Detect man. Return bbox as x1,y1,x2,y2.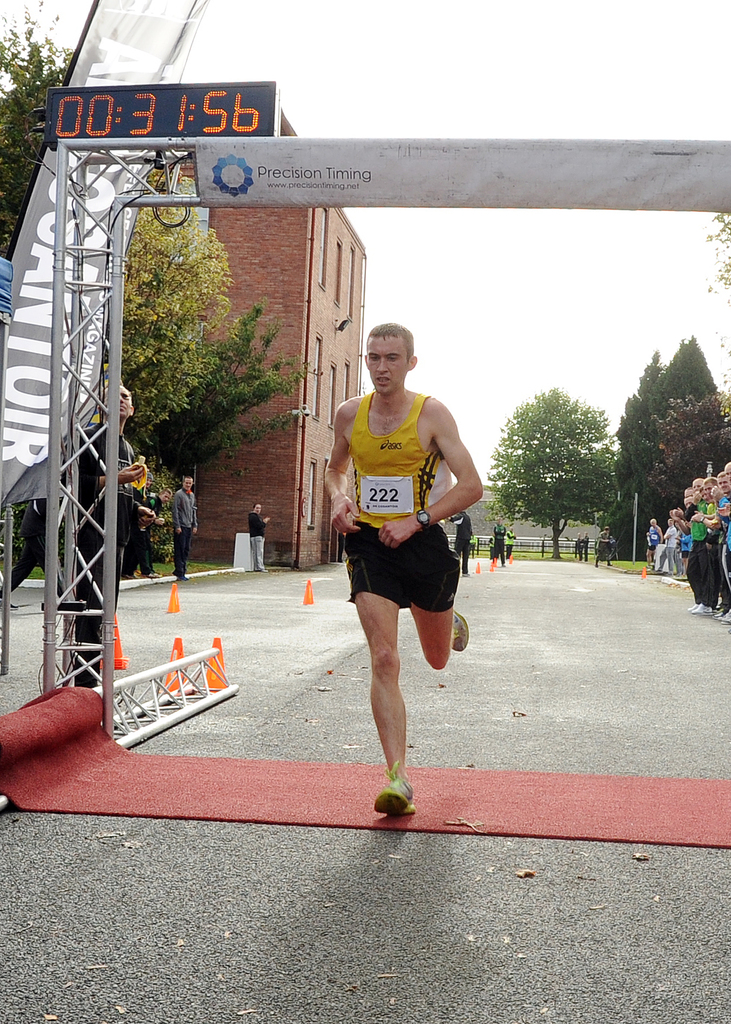
68,385,145,689.
